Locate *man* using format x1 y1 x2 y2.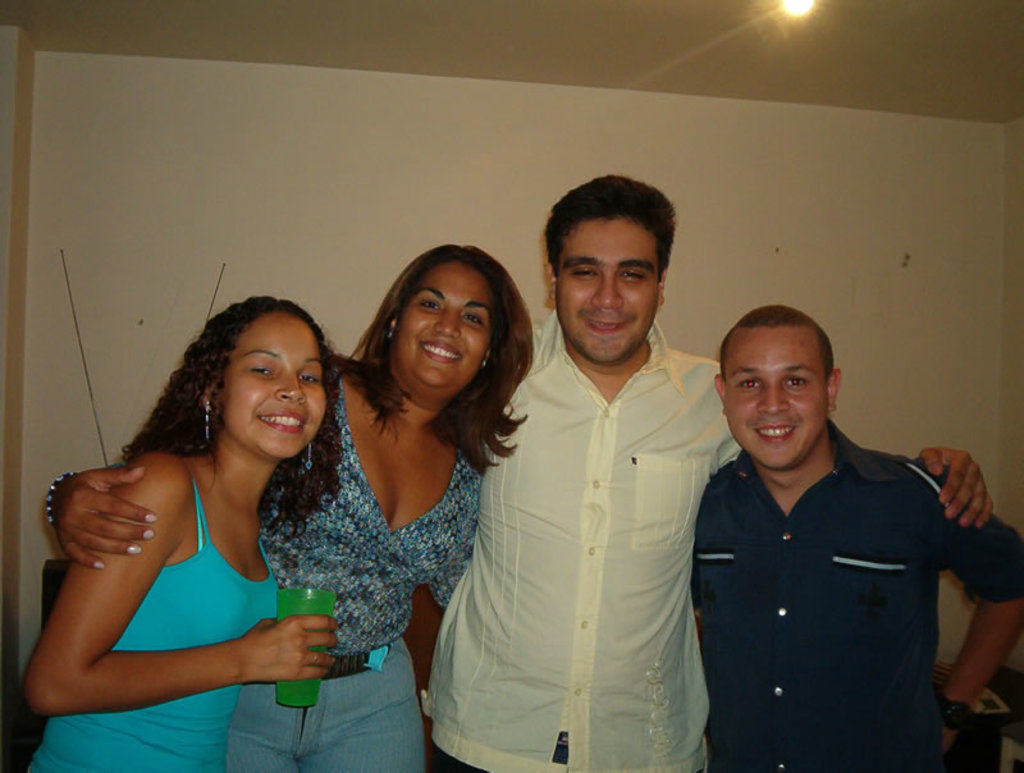
425 169 998 772.
